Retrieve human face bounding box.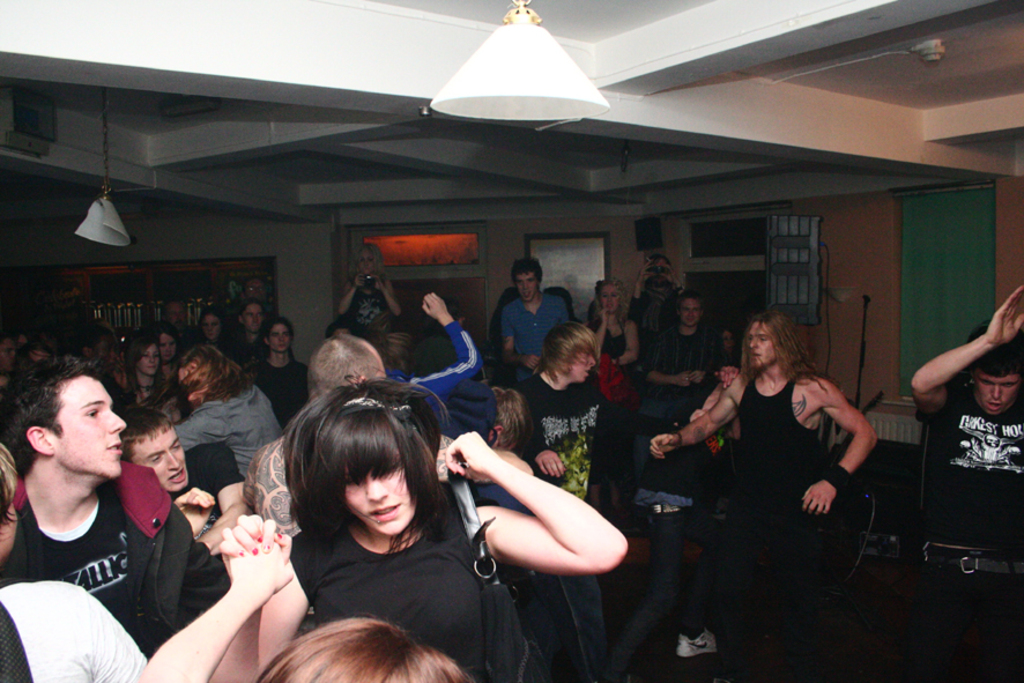
Bounding box: crop(673, 297, 702, 325).
